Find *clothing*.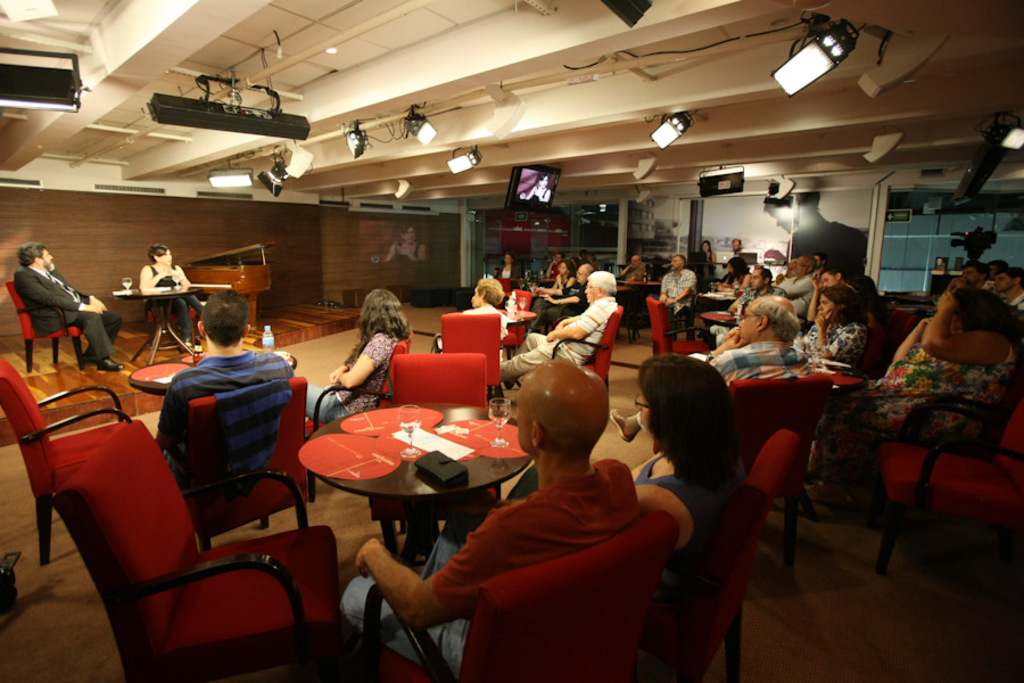
BBox(498, 295, 620, 387).
